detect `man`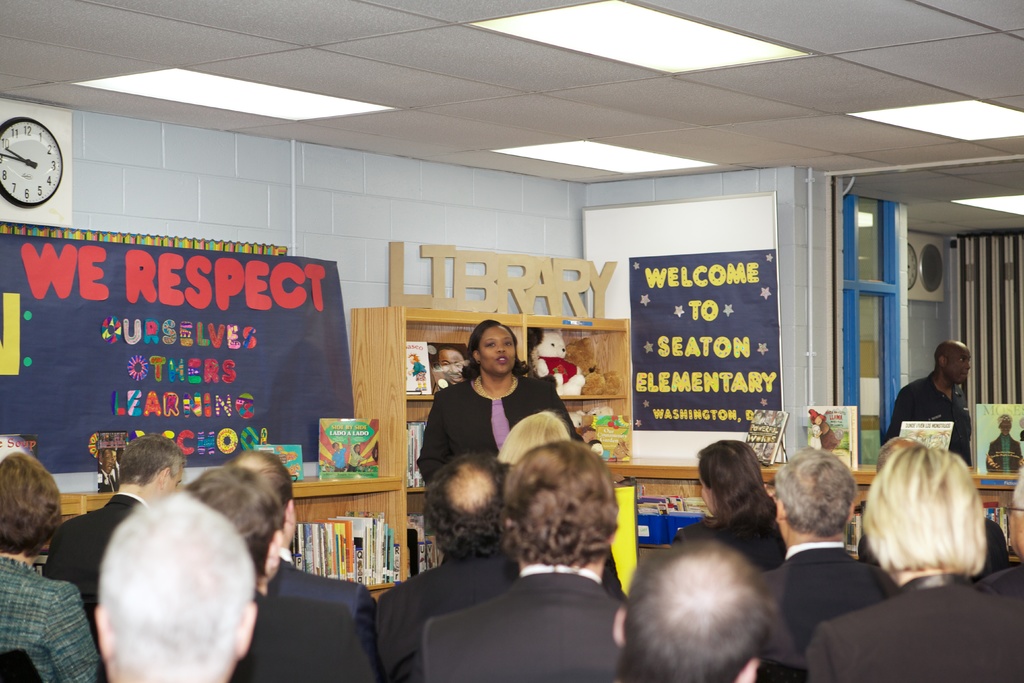
[879,338,982,470]
